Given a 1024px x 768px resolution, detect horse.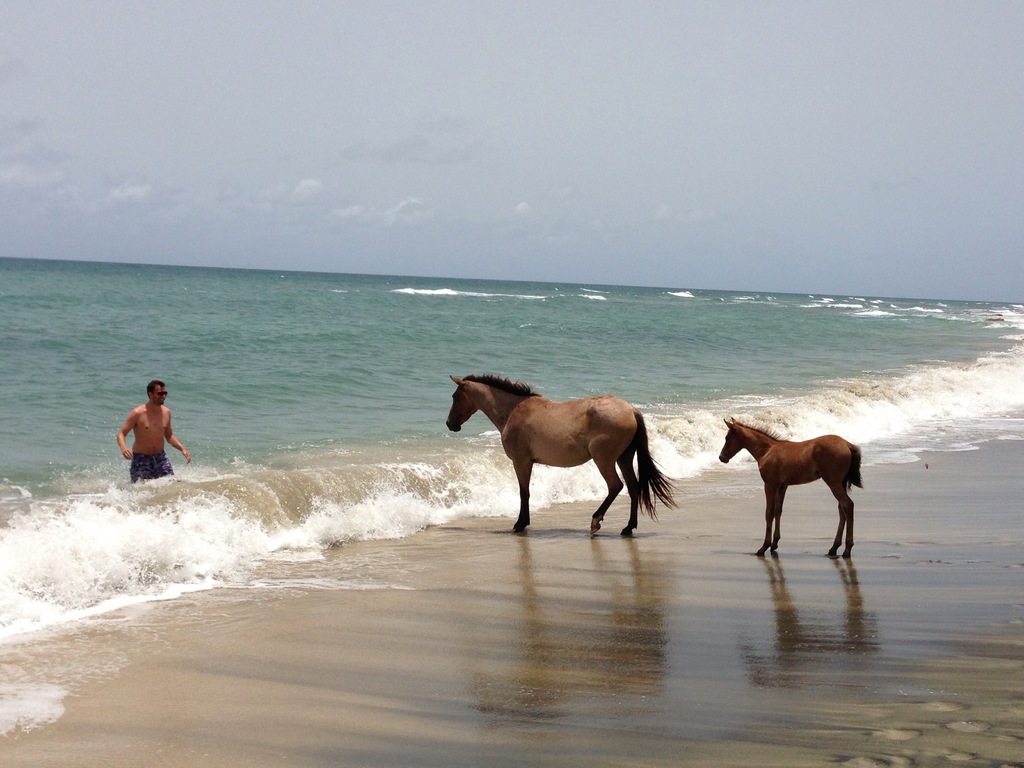
crop(444, 369, 683, 544).
